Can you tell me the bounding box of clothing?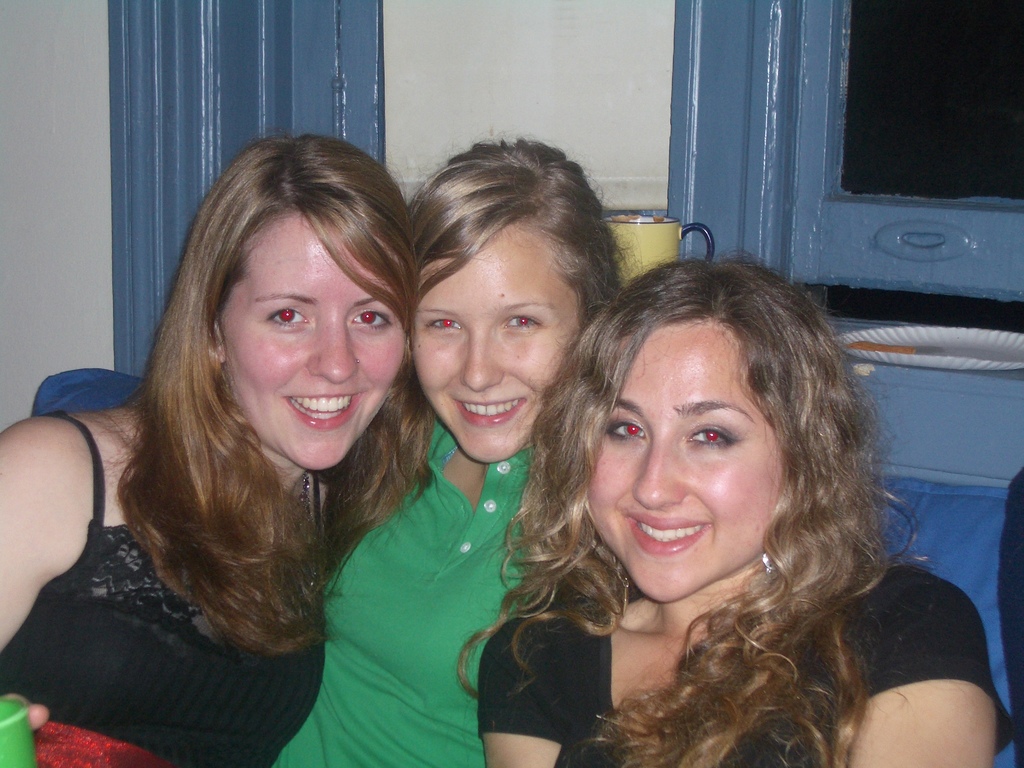
Rect(0, 403, 327, 767).
